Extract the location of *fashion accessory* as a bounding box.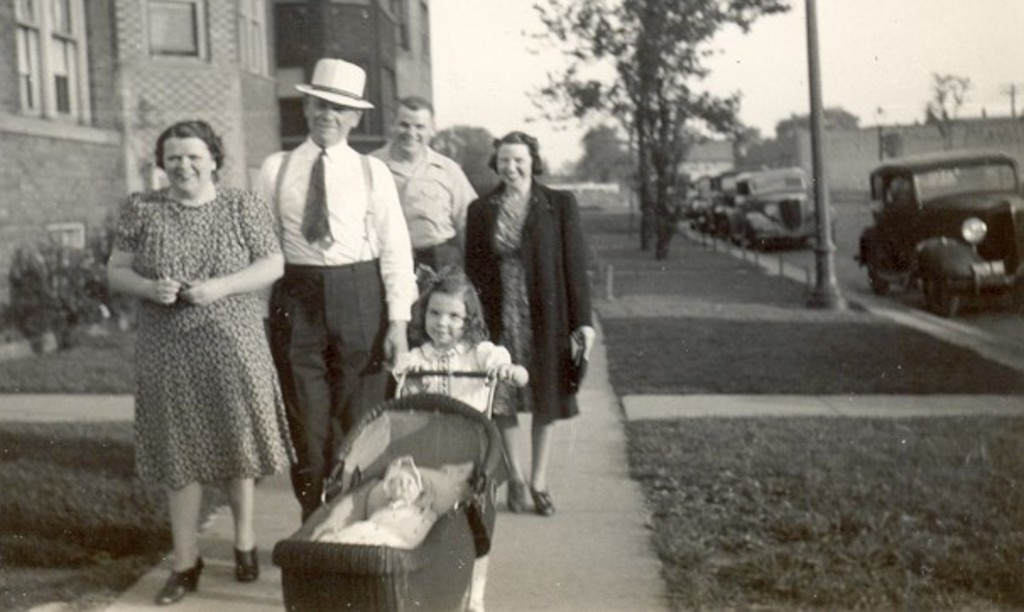
bbox=(294, 59, 372, 110).
